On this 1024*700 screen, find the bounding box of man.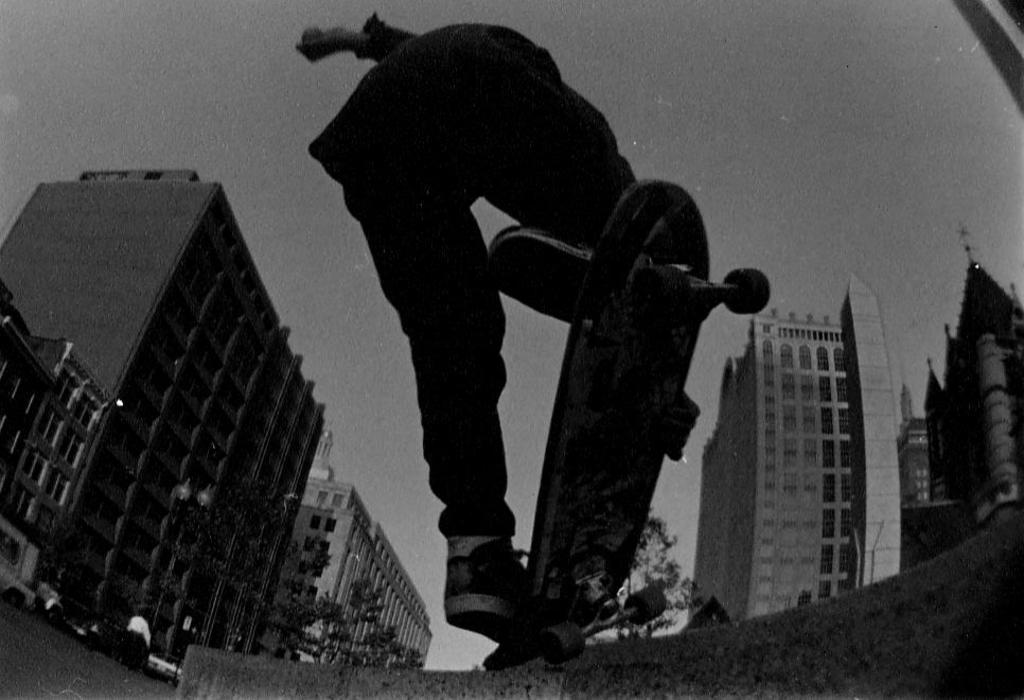
Bounding box: <bbox>277, 46, 814, 677</bbox>.
